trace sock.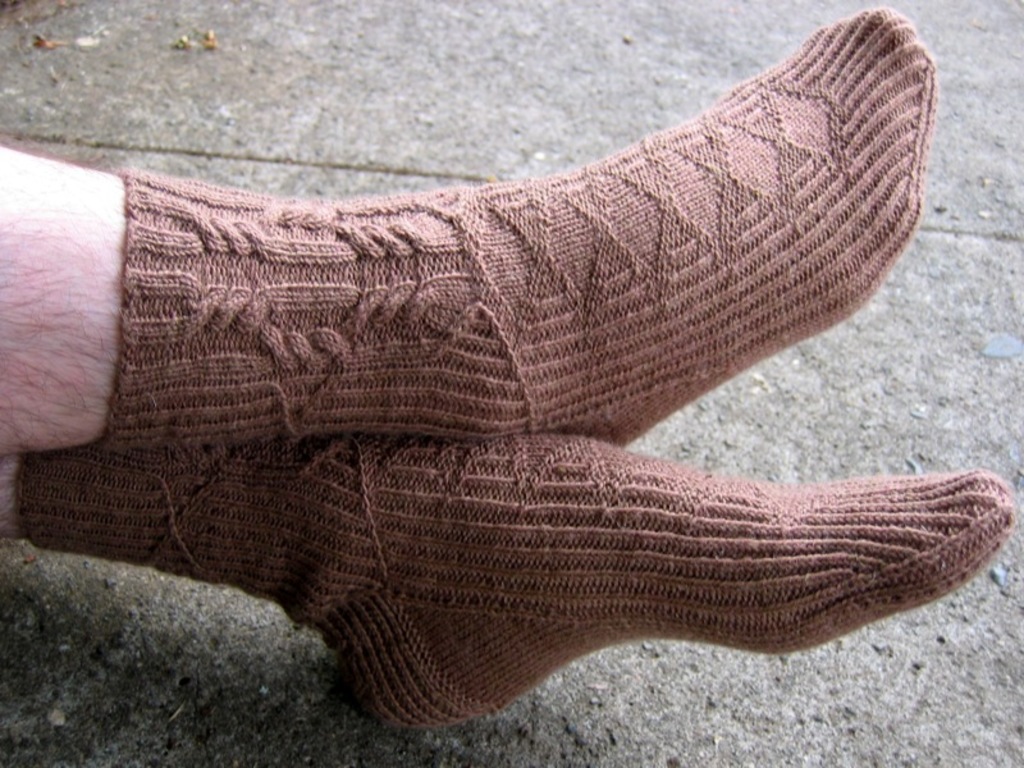
Traced to Rect(18, 440, 1019, 728).
